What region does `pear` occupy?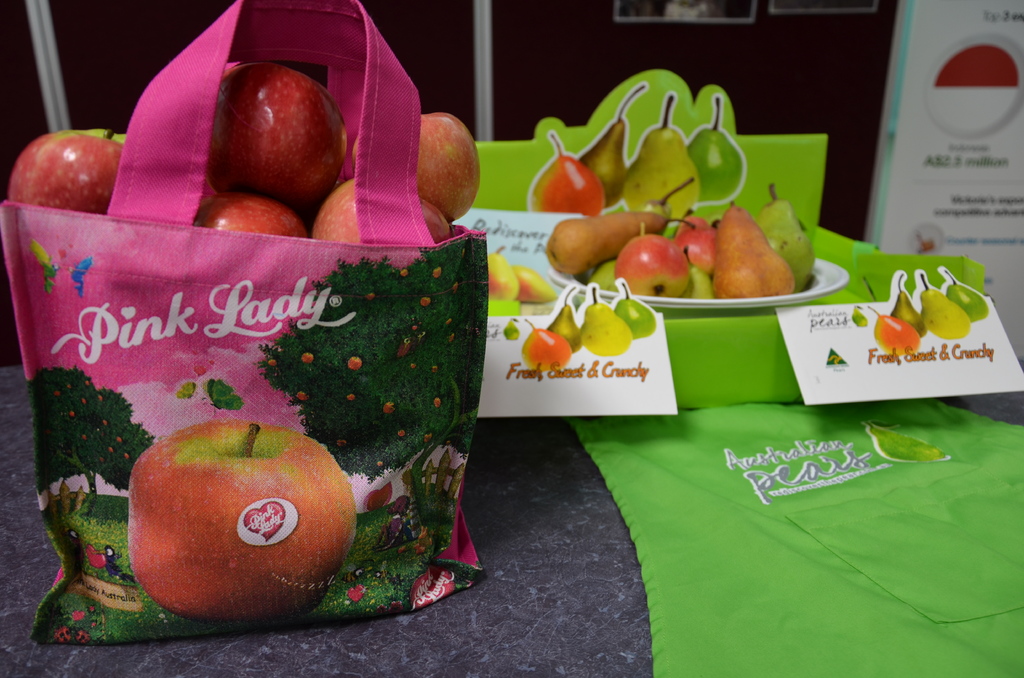
locate(893, 281, 929, 339).
